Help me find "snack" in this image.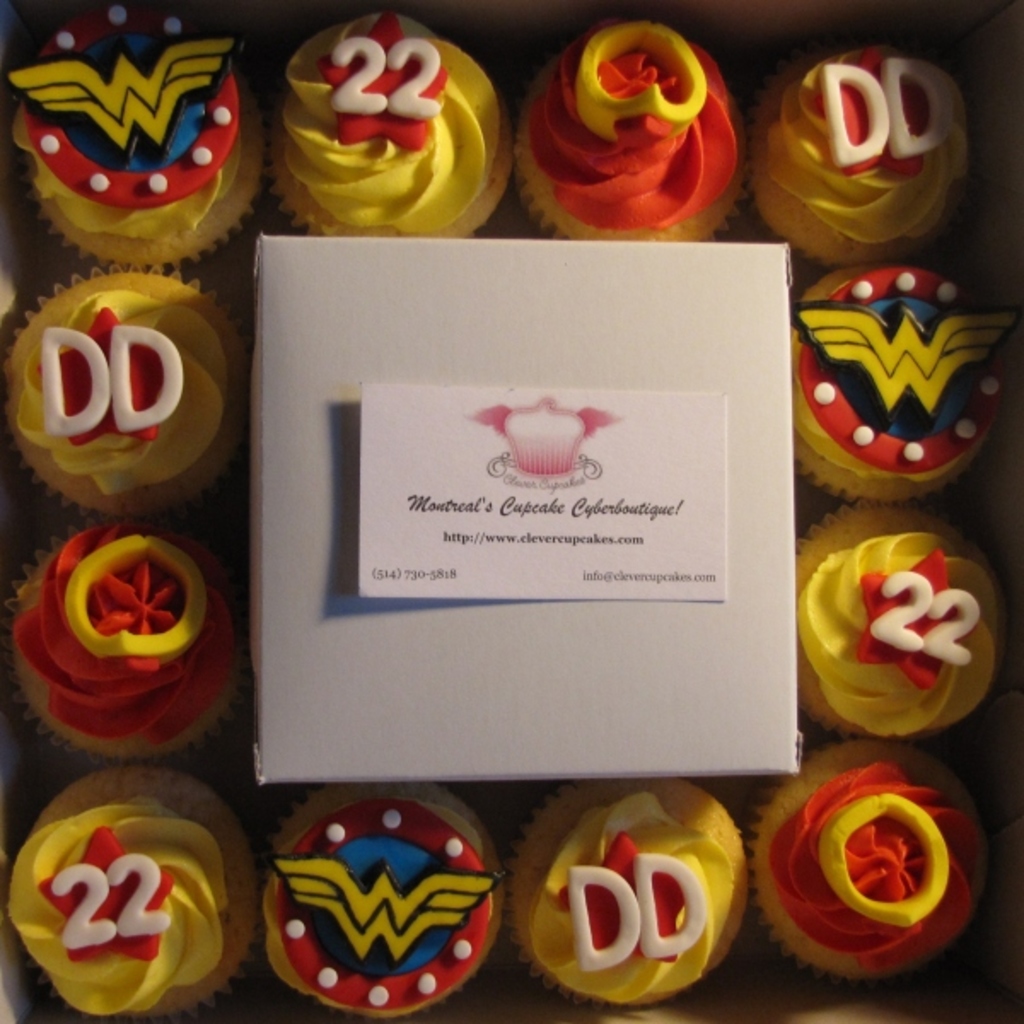
Found it: 0 271 239 527.
